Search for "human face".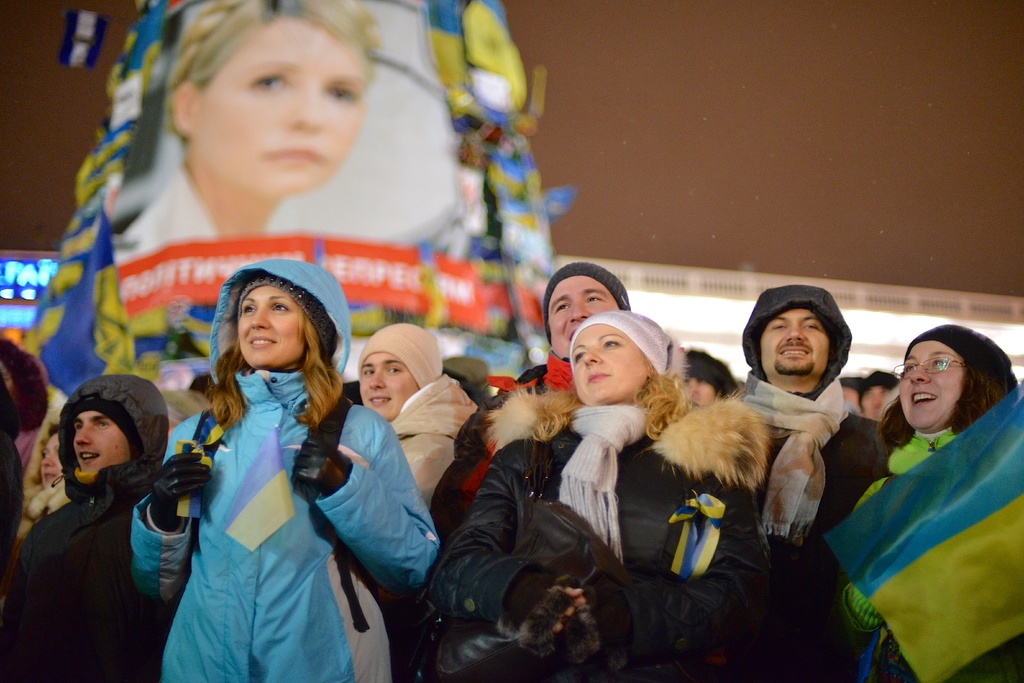
Found at (left=204, top=21, right=367, bottom=197).
